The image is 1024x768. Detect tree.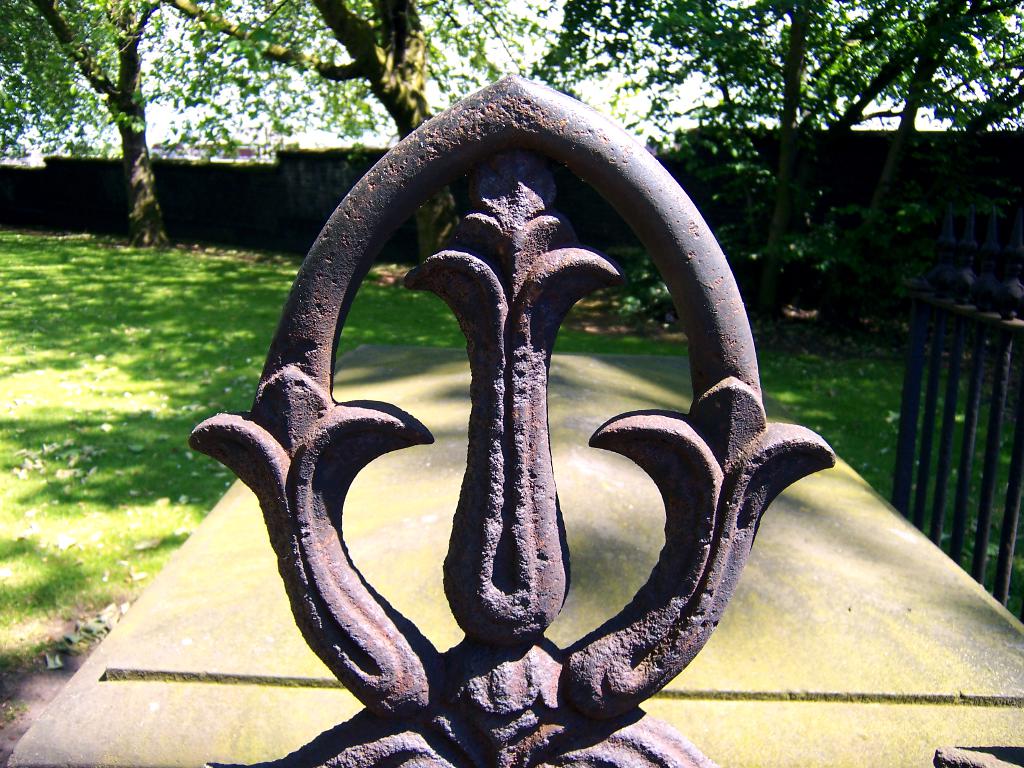
Detection: bbox=[534, 0, 1023, 325].
